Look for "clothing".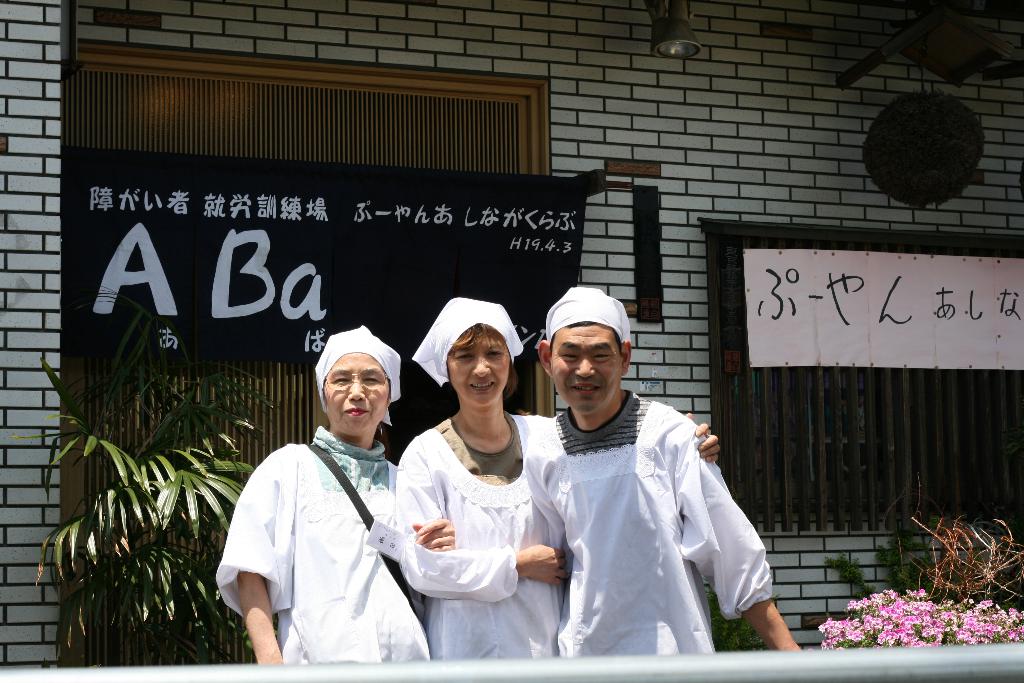
Found: (392,413,564,657).
